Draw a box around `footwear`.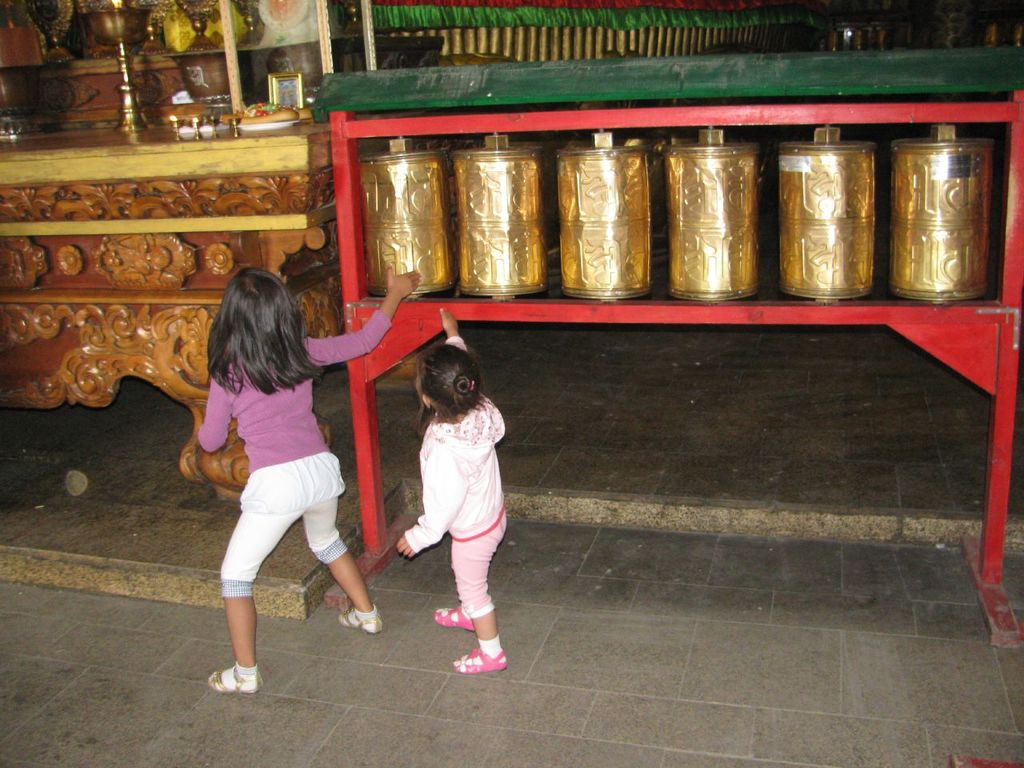
pyautogui.locateOnScreen(449, 626, 518, 671).
